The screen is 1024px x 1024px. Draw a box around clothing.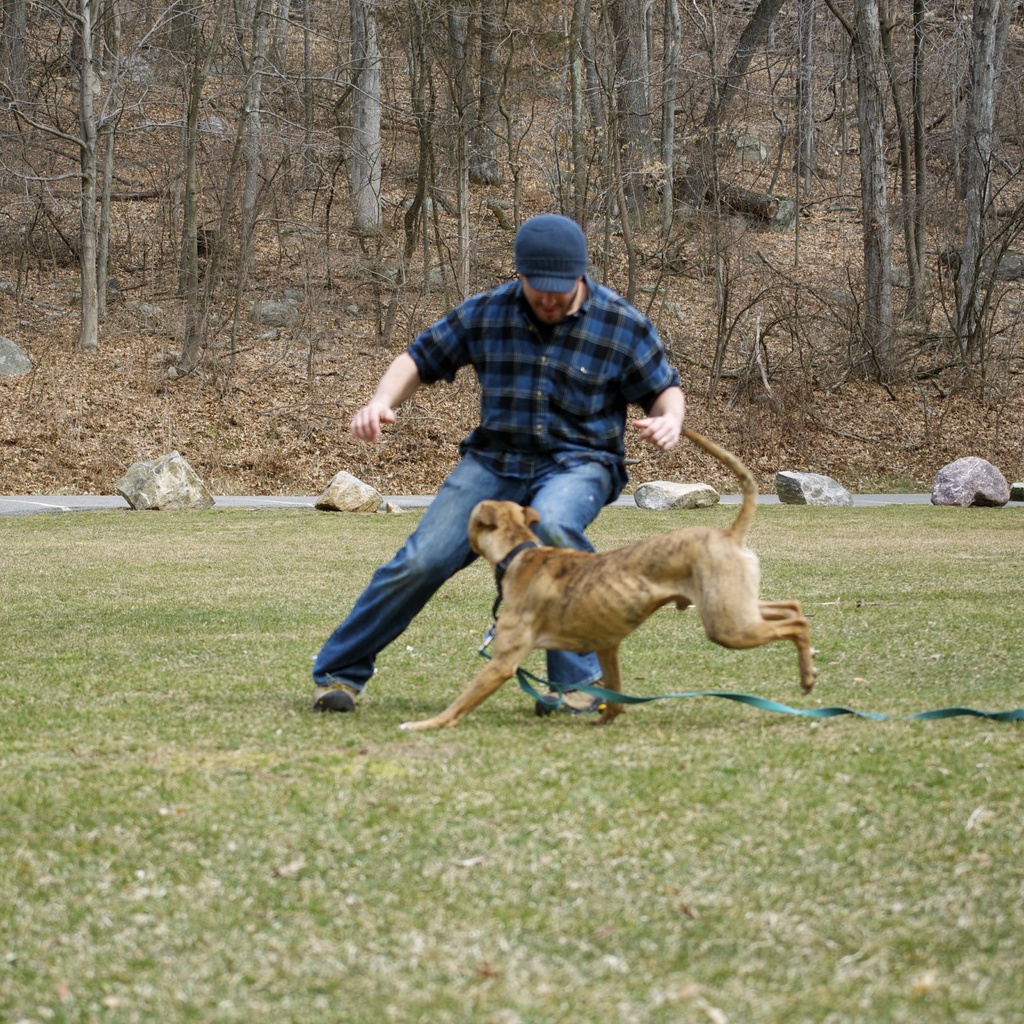
303, 266, 707, 728.
